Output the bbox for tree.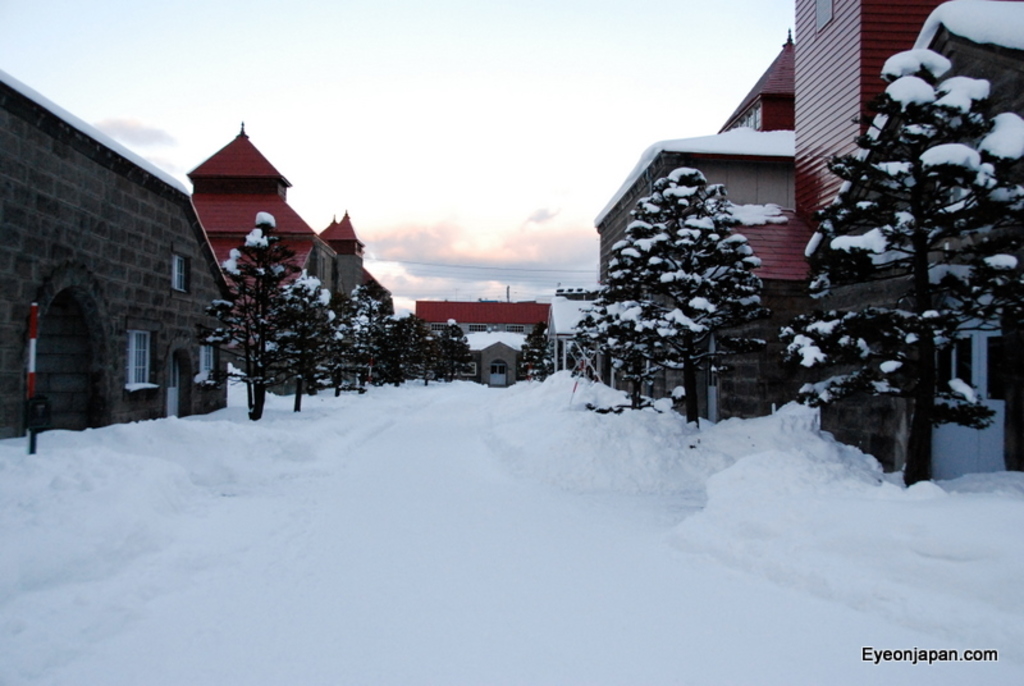
796, 5, 1015, 420.
